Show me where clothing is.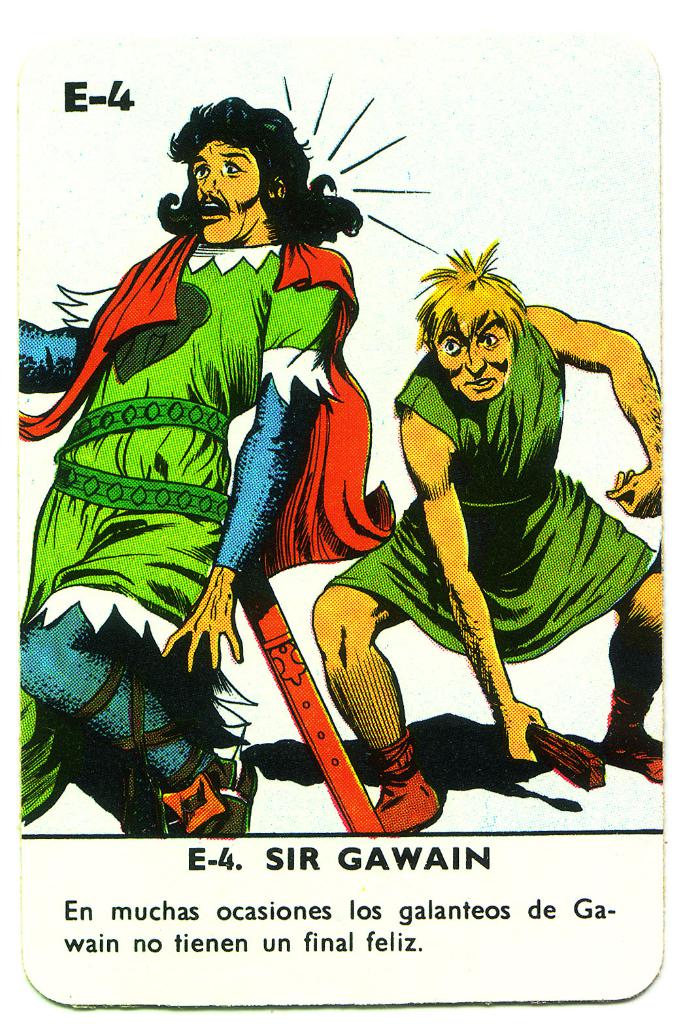
clothing is at <bbox>315, 307, 660, 829</bbox>.
